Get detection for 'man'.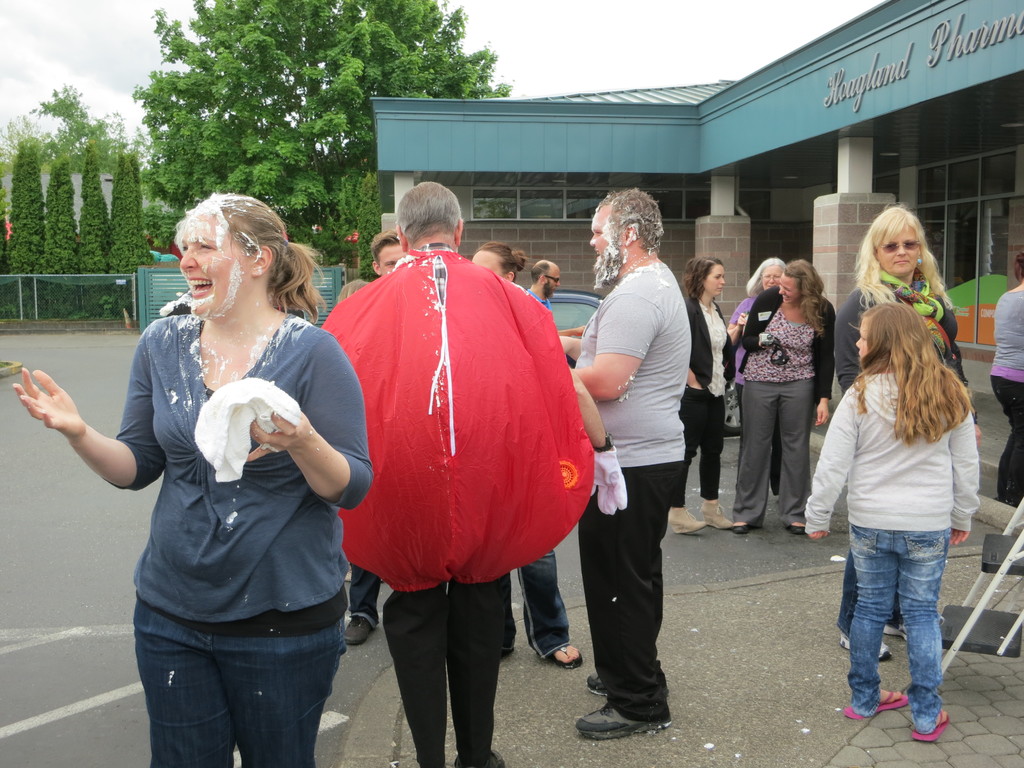
Detection: box(527, 255, 561, 300).
